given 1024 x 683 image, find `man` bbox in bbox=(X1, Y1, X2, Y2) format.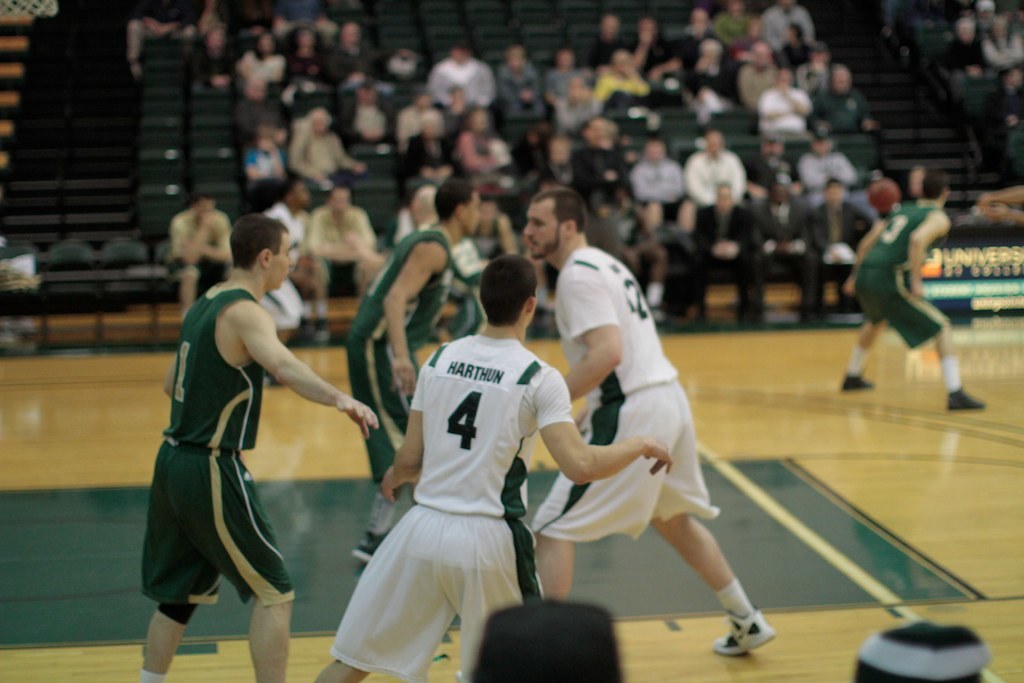
bbox=(335, 176, 481, 564).
